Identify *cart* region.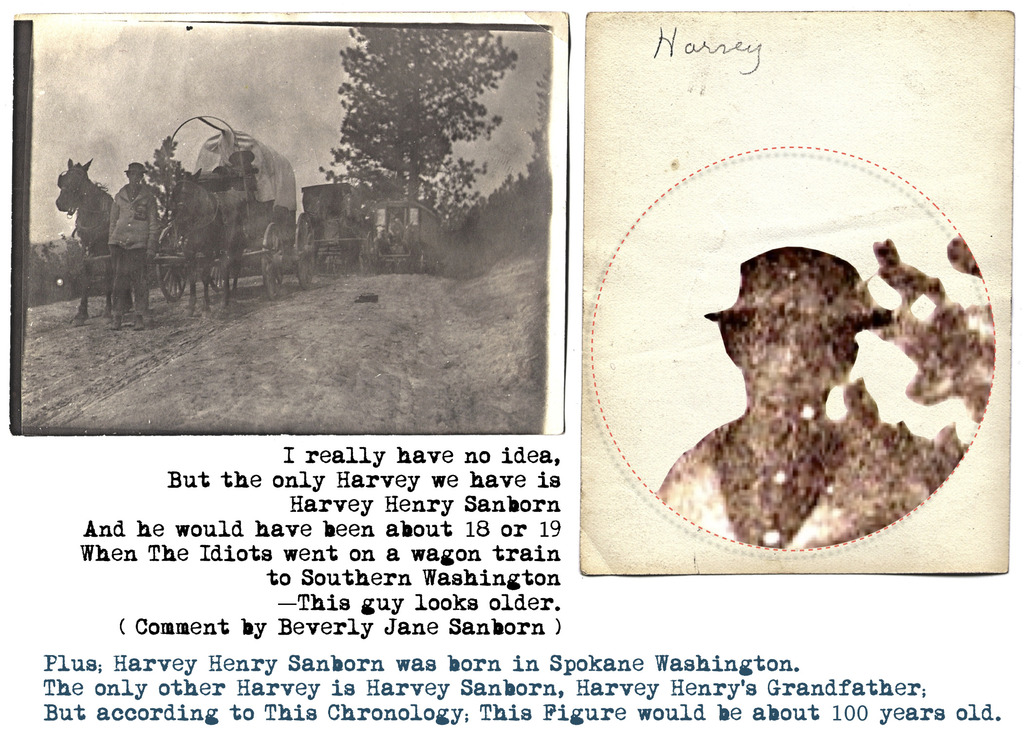
Region: detection(295, 180, 379, 278).
